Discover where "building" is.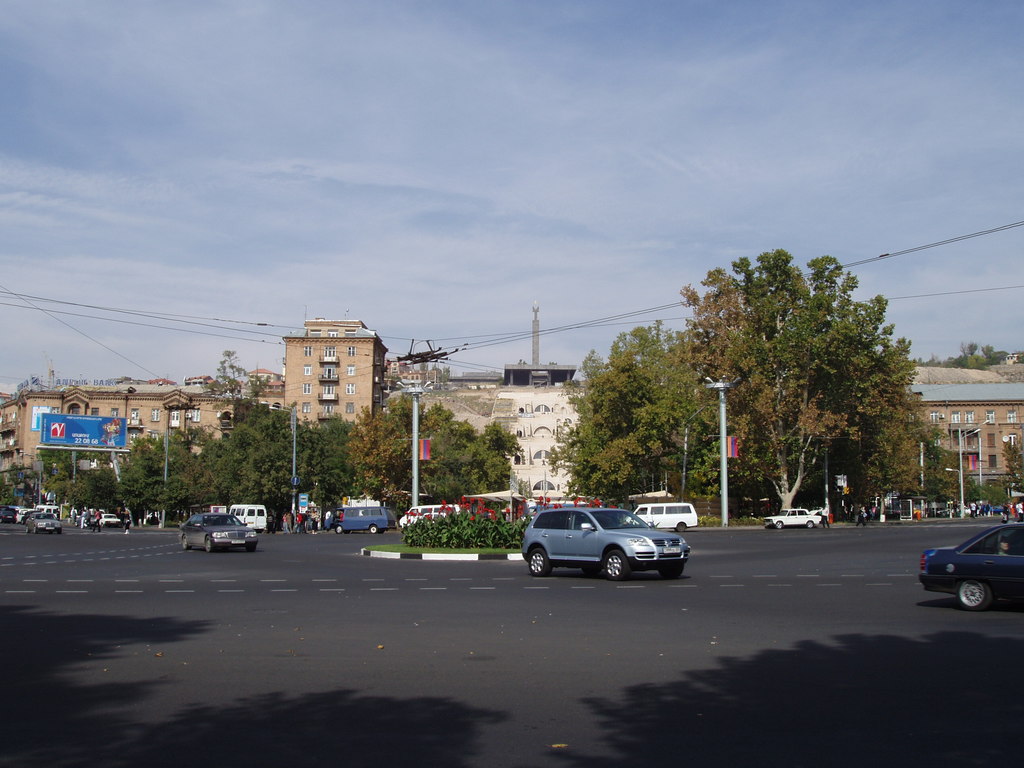
Discovered at pyautogui.locateOnScreen(282, 319, 387, 422).
